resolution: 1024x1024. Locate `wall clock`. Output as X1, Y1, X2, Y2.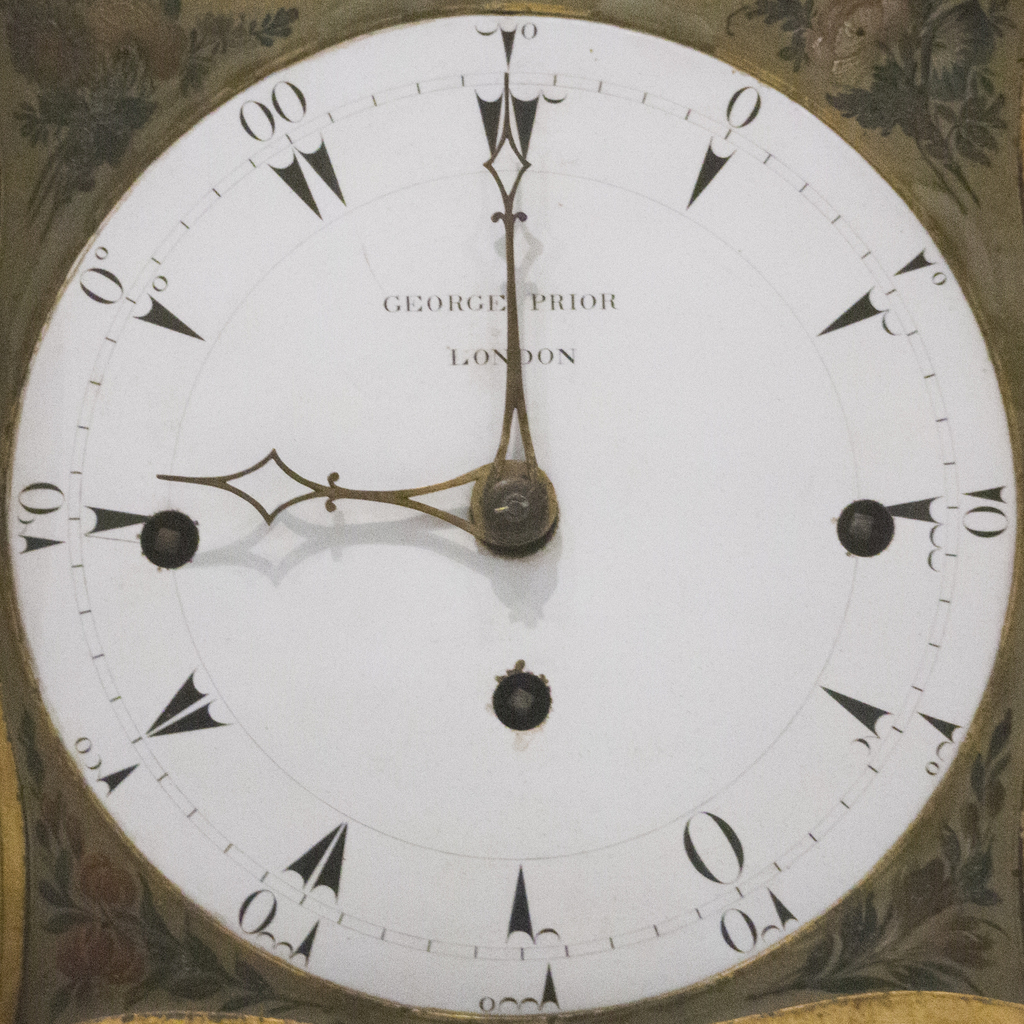
44, 0, 992, 1005.
